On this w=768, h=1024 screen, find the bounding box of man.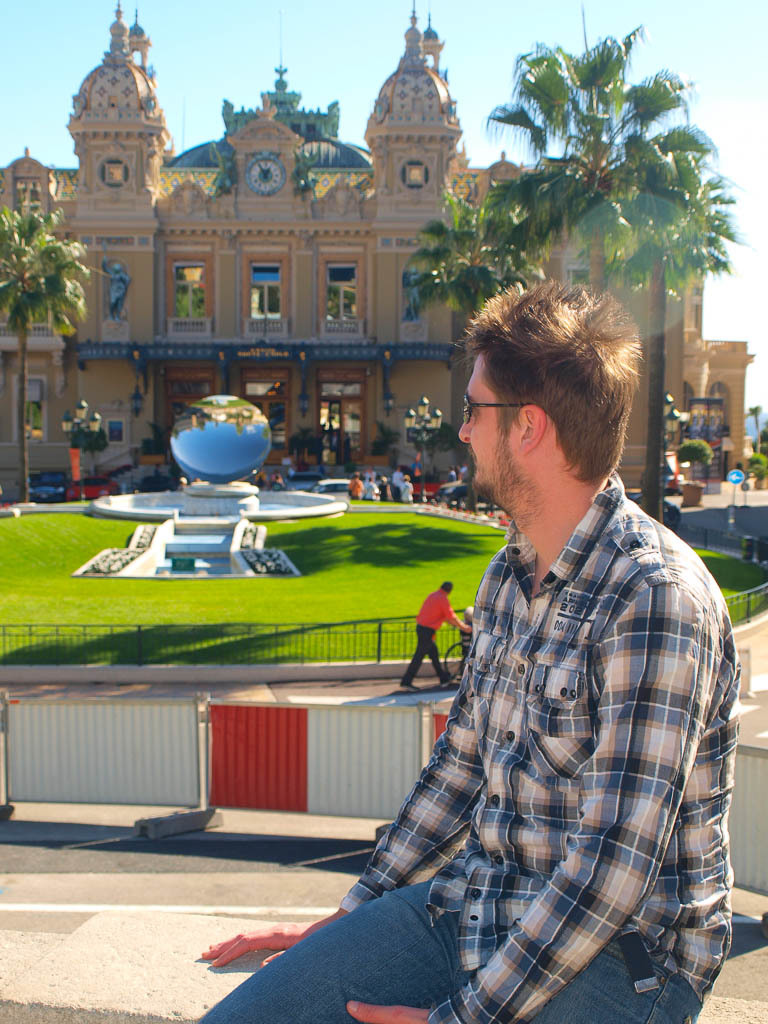
Bounding box: {"x1": 405, "y1": 575, "x2": 472, "y2": 692}.
